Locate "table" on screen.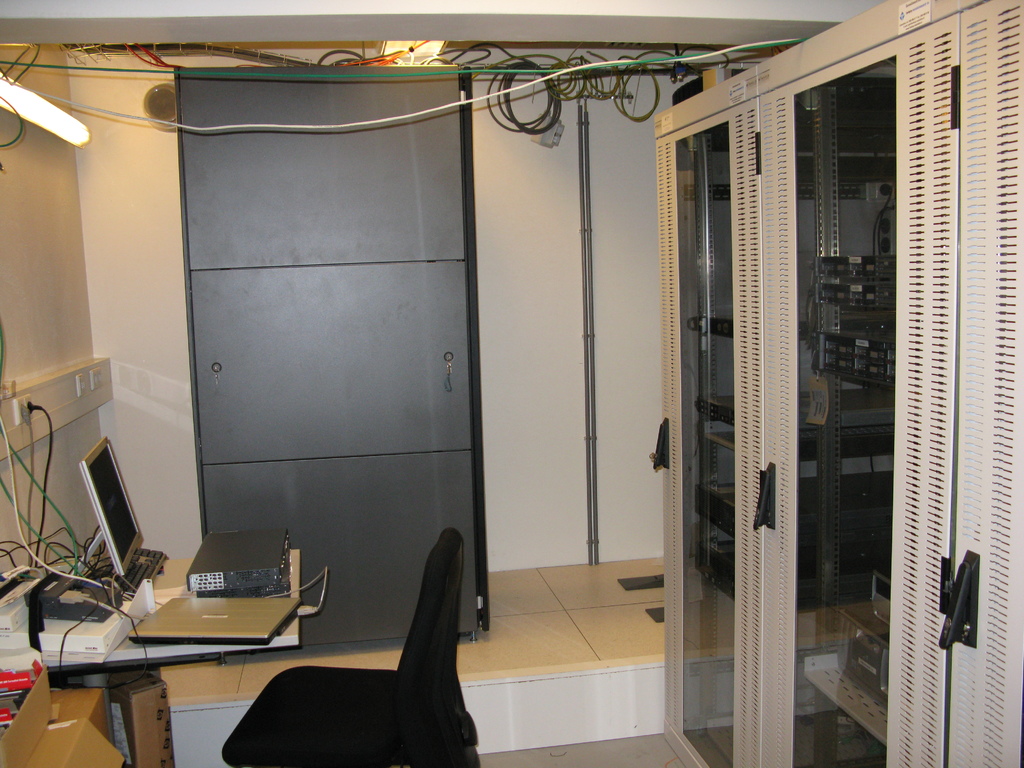
On screen at region(31, 564, 351, 709).
